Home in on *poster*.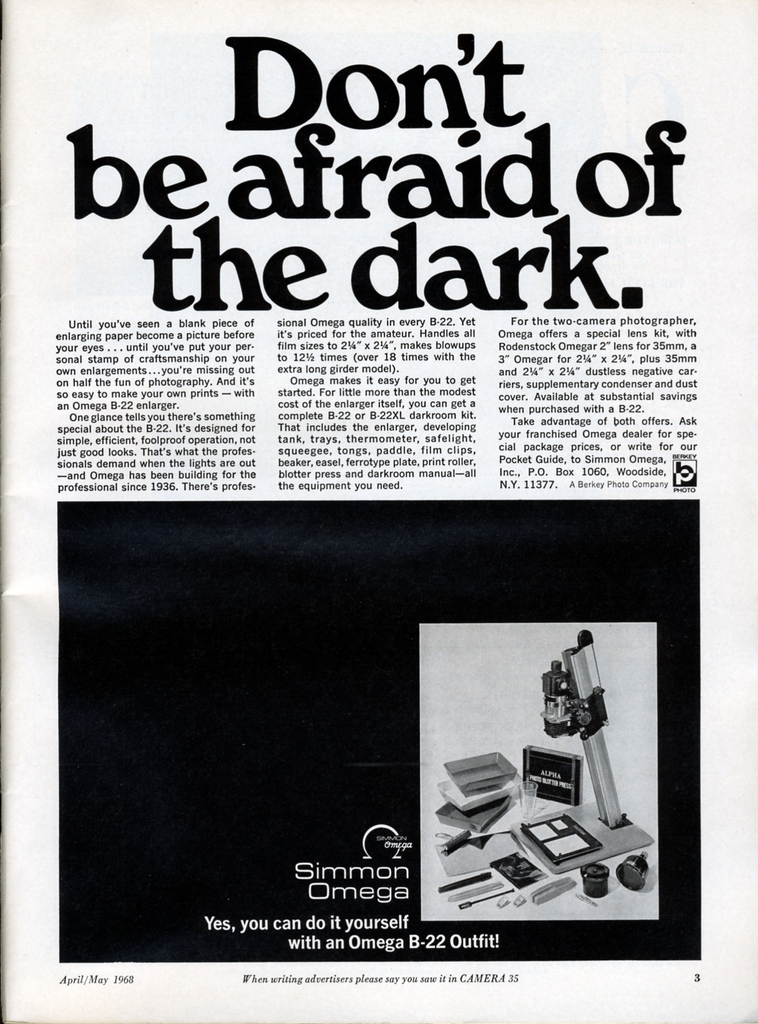
Homed in at {"left": 0, "top": 0, "right": 757, "bottom": 1023}.
